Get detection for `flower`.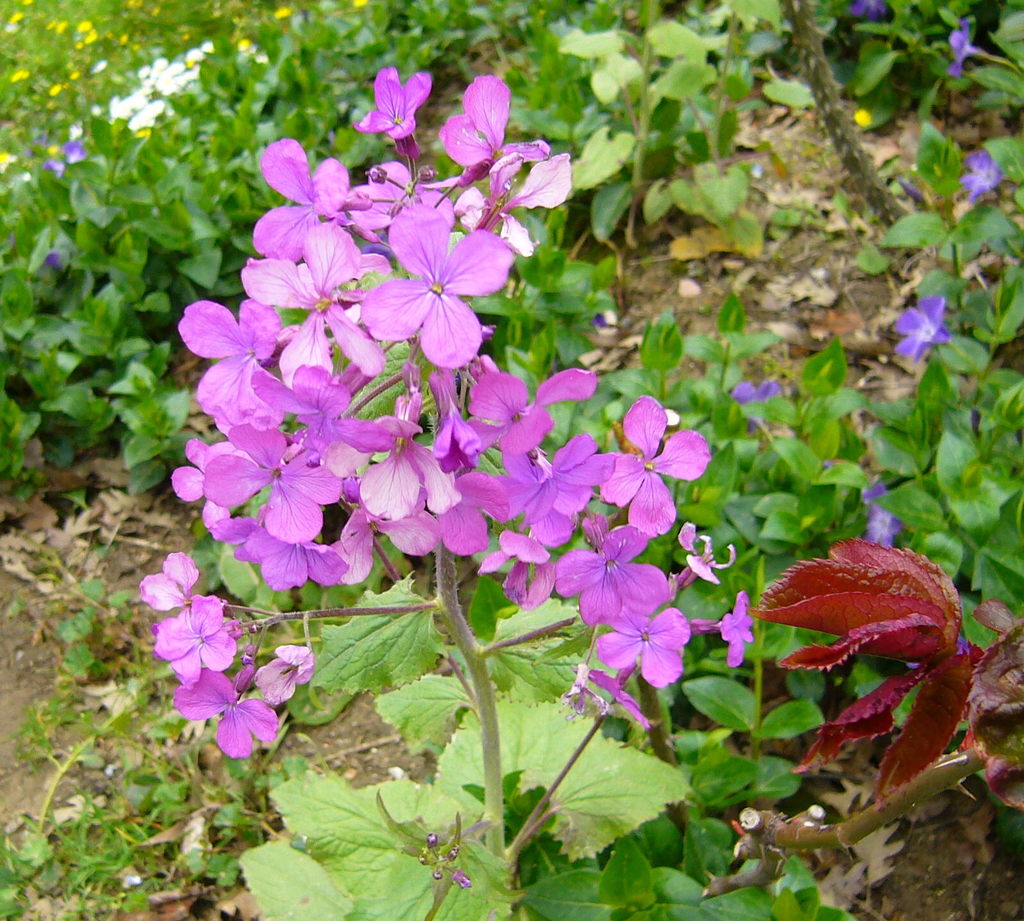
Detection: pyautogui.locateOnScreen(954, 148, 1005, 207).
